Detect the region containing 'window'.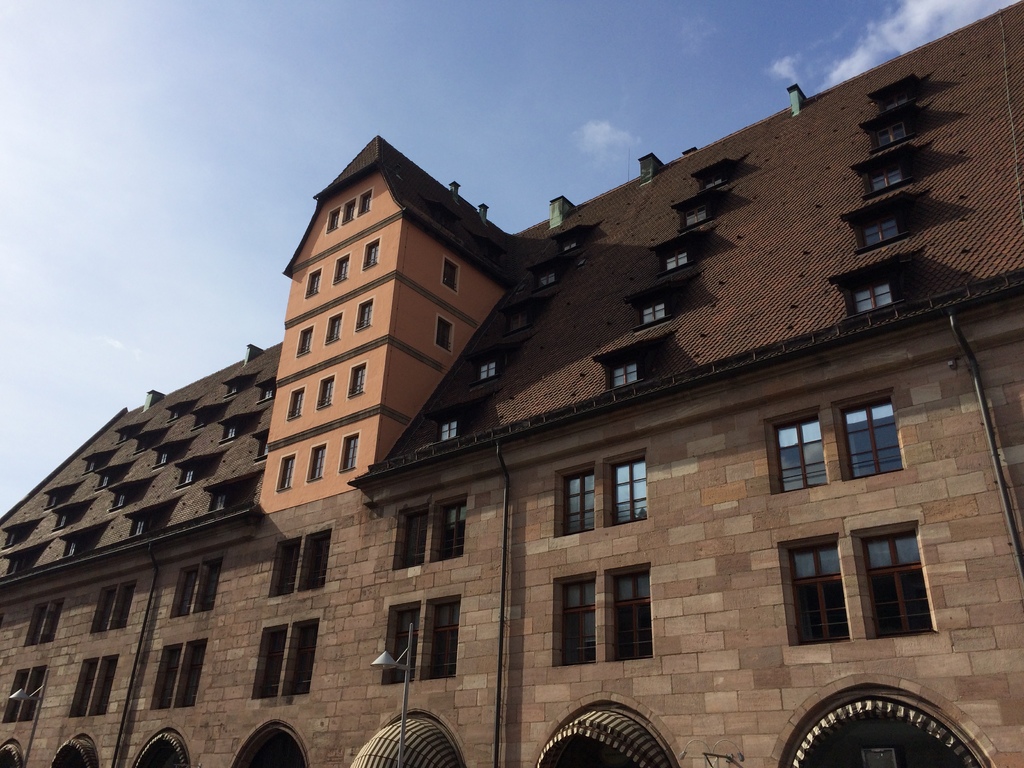
rect(554, 460, 593, 535).
